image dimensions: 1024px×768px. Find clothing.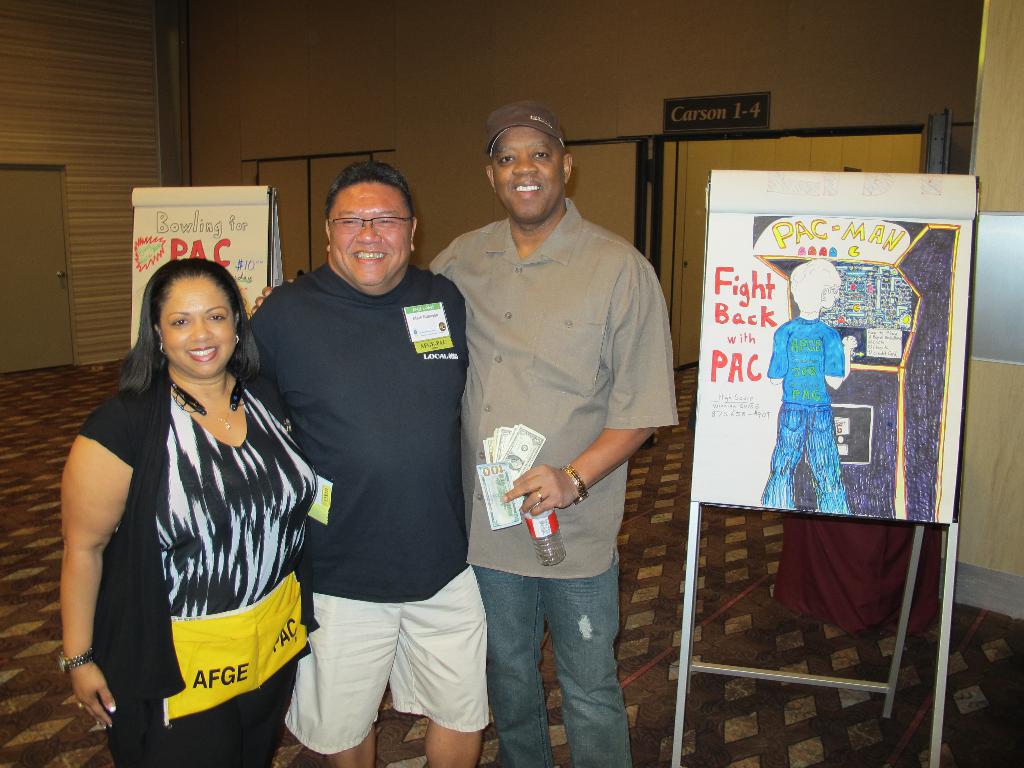
box=[422, 192, 682, 579].
